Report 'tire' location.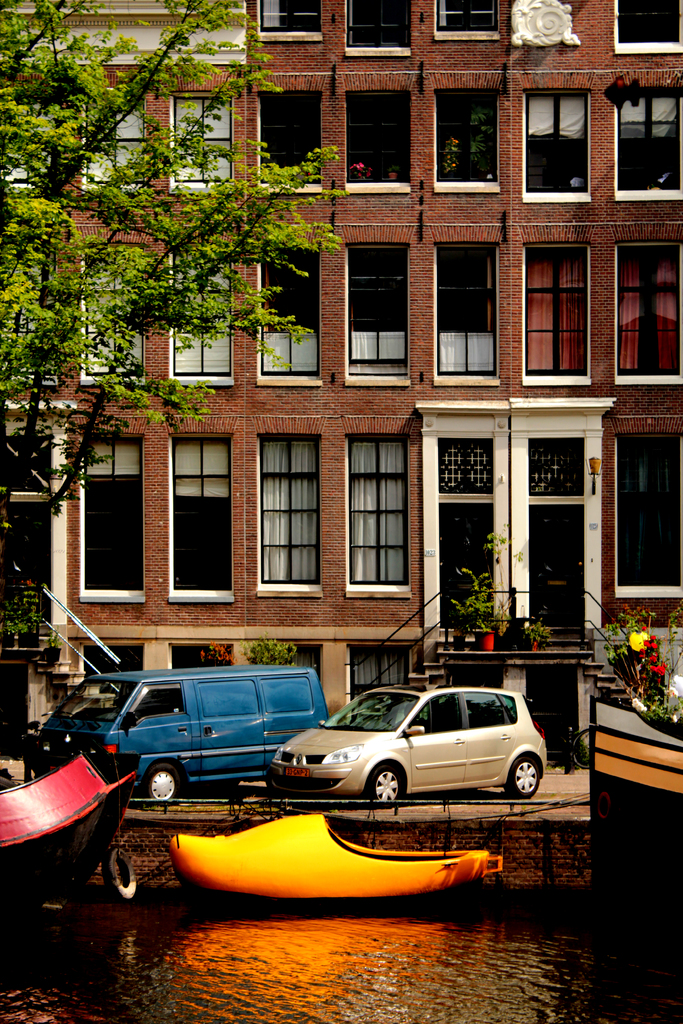
Report: bbox(506, 758, 541, 798).
